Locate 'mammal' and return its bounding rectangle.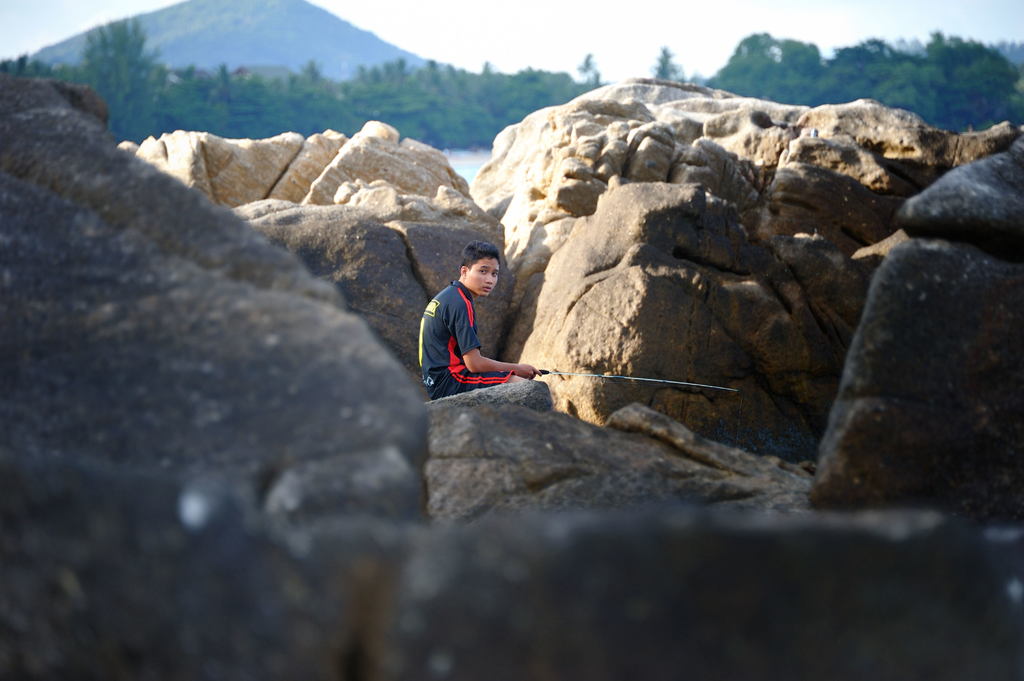
BBox(424, 241, 537, 403).
